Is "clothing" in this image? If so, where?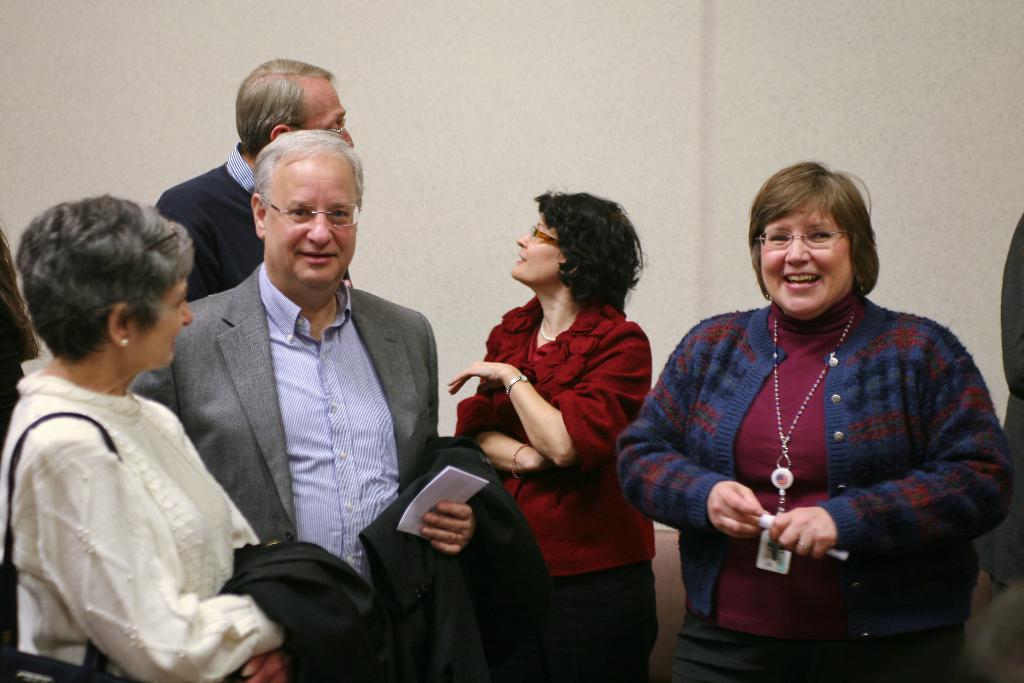
Yes, at 132/257/435/614.
